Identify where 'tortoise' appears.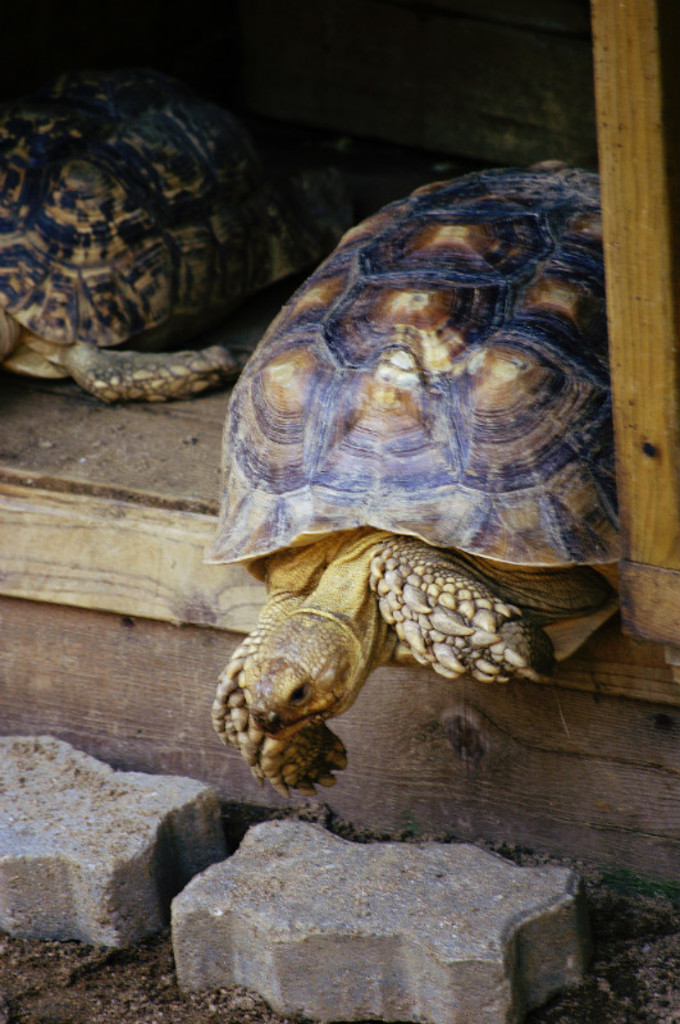
Appears at box=[0, 69, 356, 406].
